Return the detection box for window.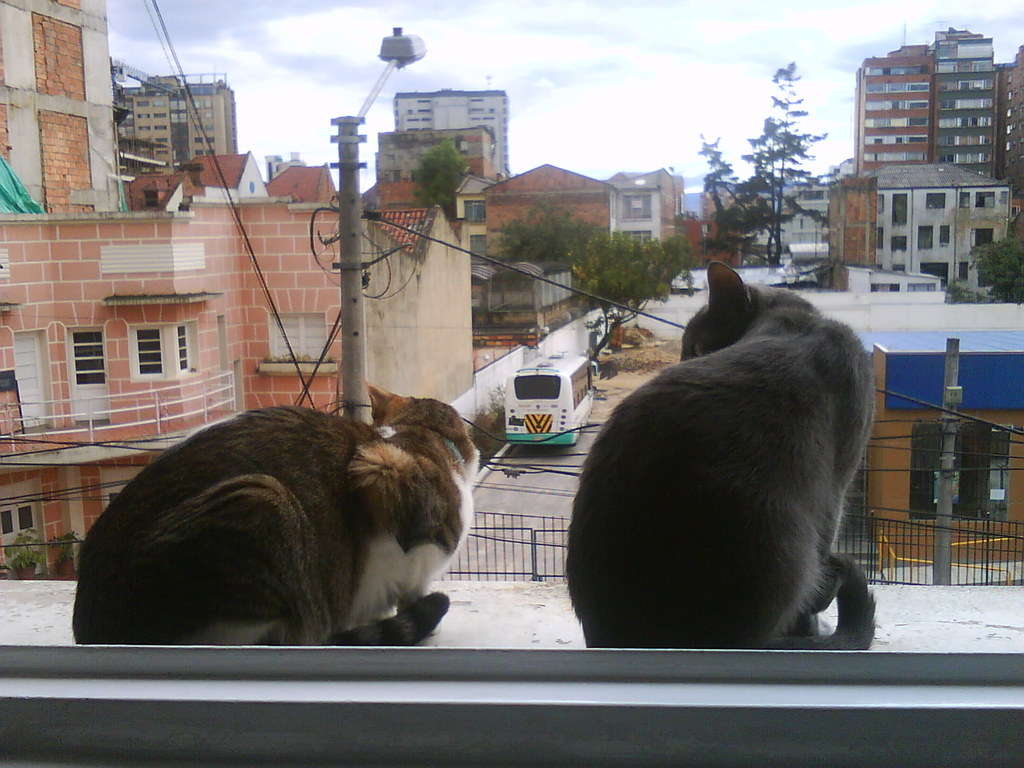
pyautogui.locateOnScreen(893, 192, 913, 228).
